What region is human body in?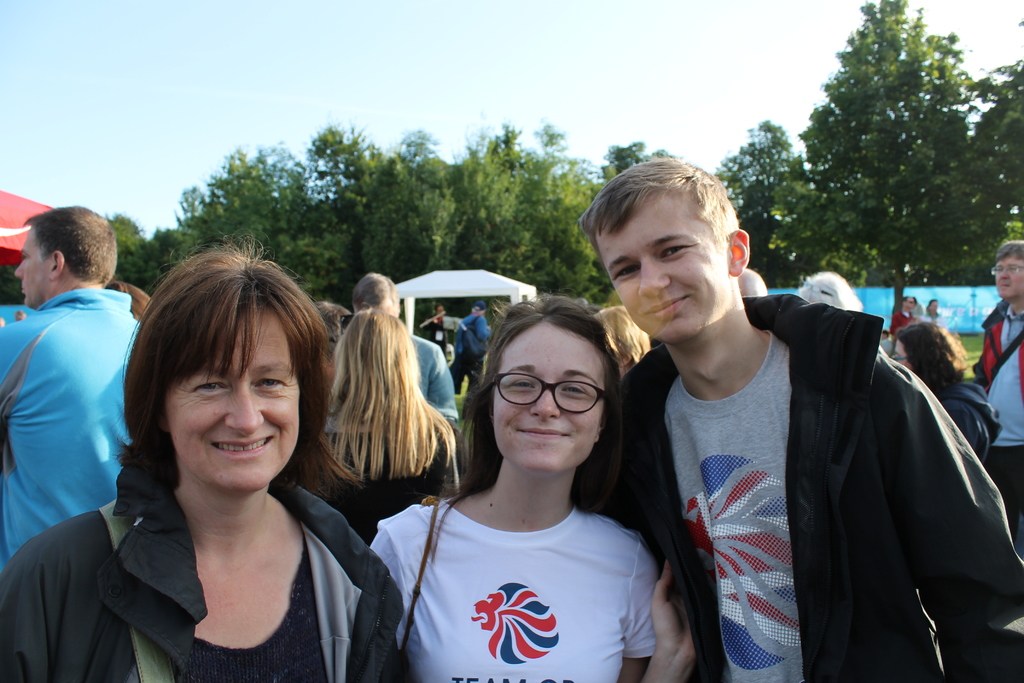
(409,331,465,422).
